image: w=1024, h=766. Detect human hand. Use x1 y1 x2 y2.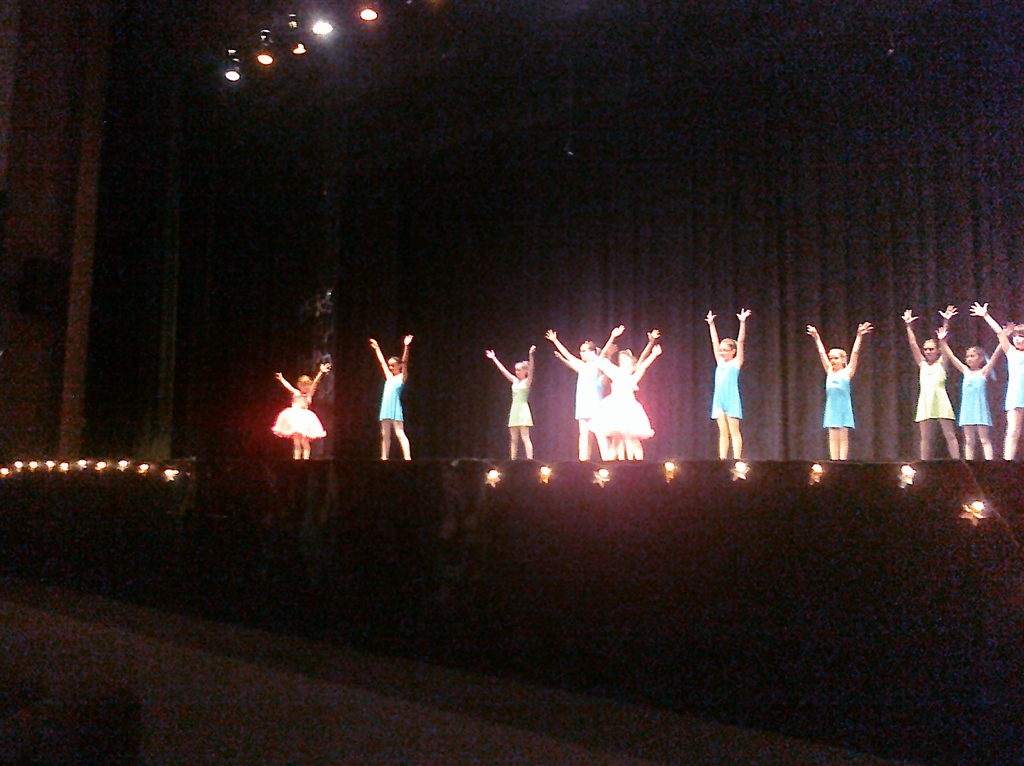
970 301 992 320.
